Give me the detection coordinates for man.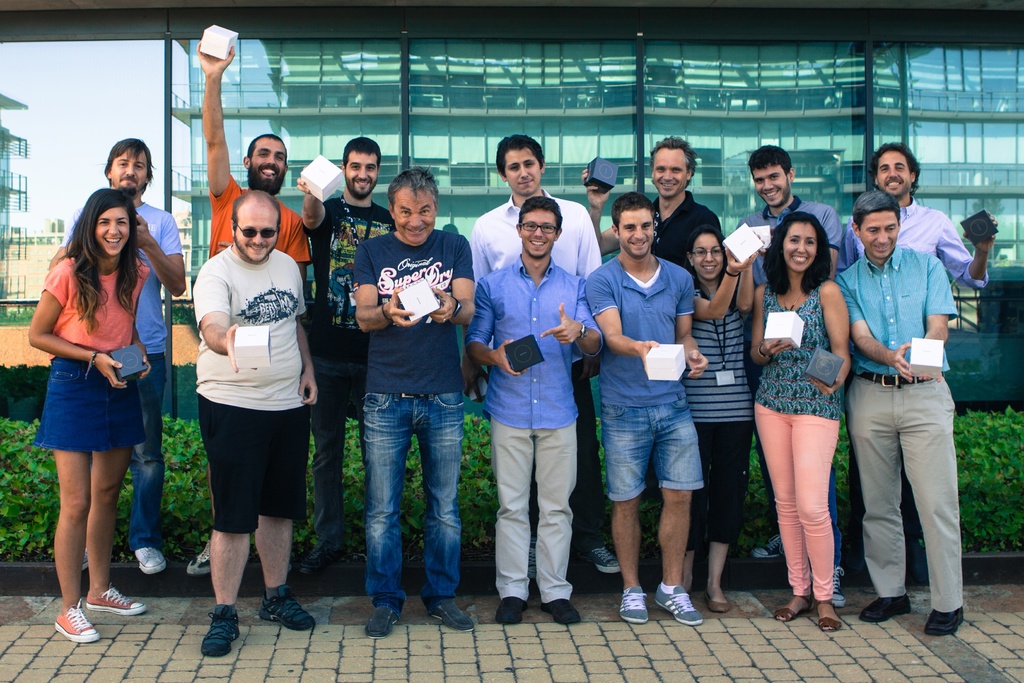
region(349, 168, 475, 636).
